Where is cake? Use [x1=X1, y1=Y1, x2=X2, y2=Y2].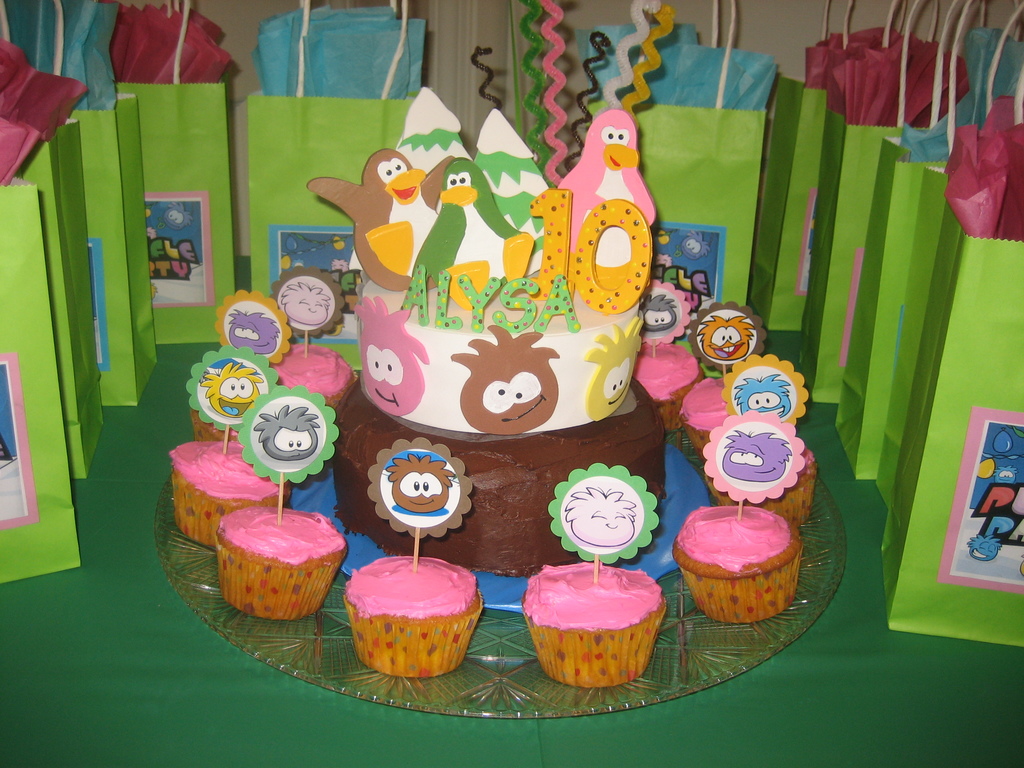
[x1=673, y1=495, x2=808, y2=621].
